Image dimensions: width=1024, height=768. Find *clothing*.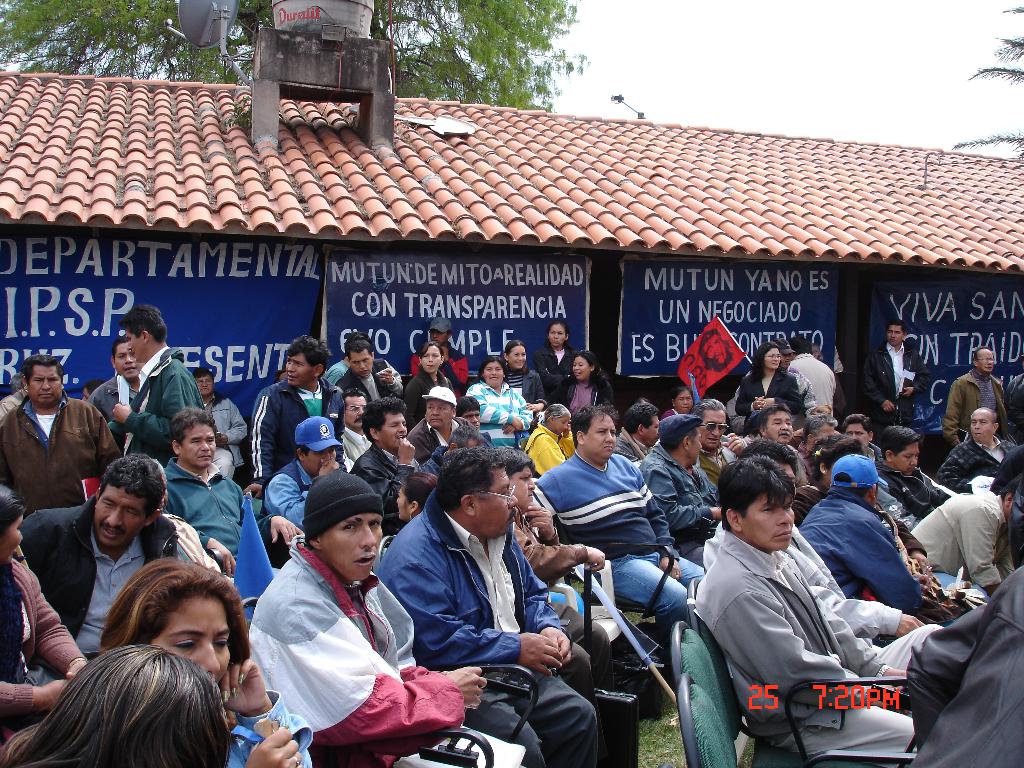
(640, 444, 721, 566).
